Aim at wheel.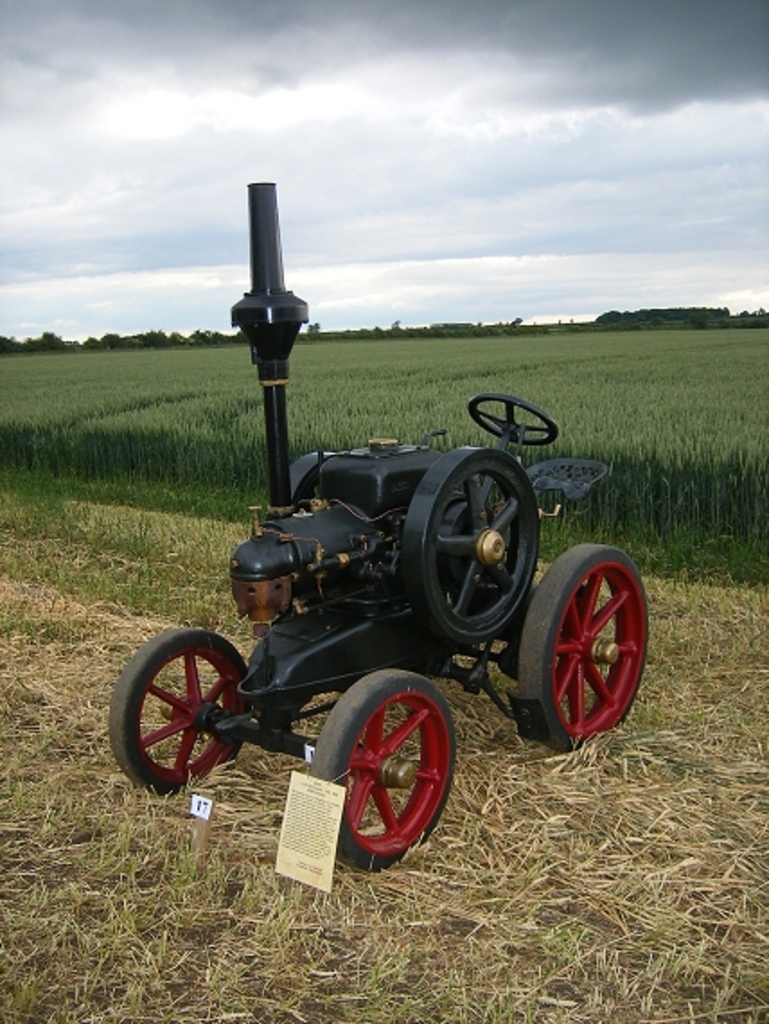
Aimed at box(320, 668, 453, 859).
